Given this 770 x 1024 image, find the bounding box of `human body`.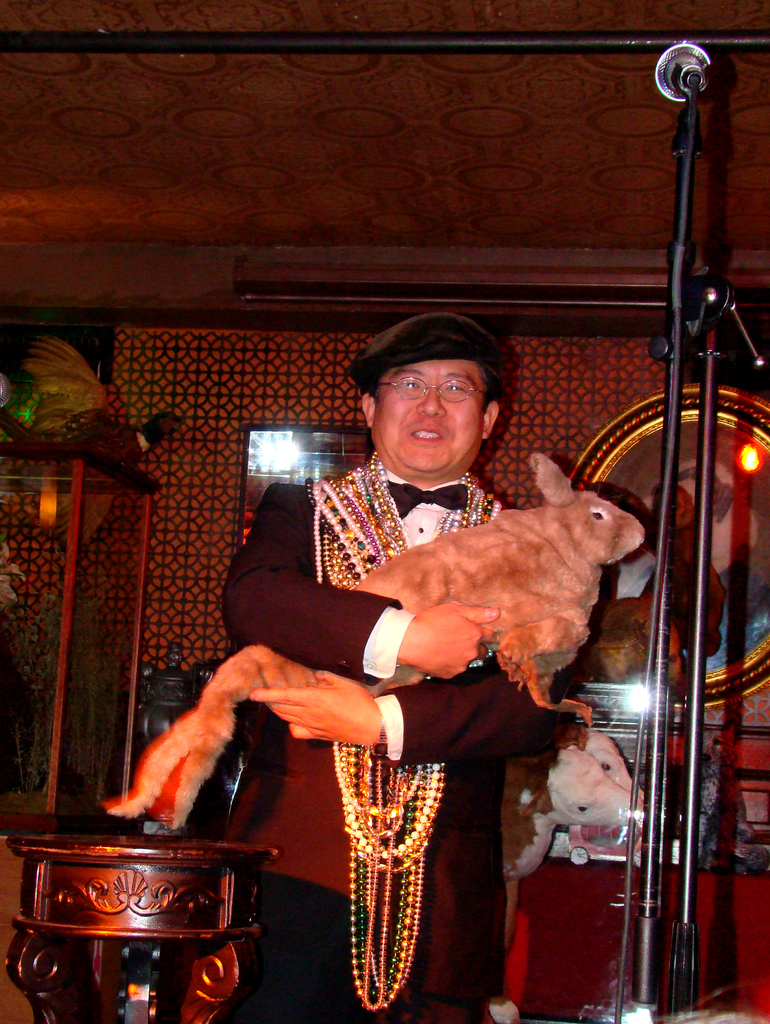
select_region(177, 298, 587, 998).
